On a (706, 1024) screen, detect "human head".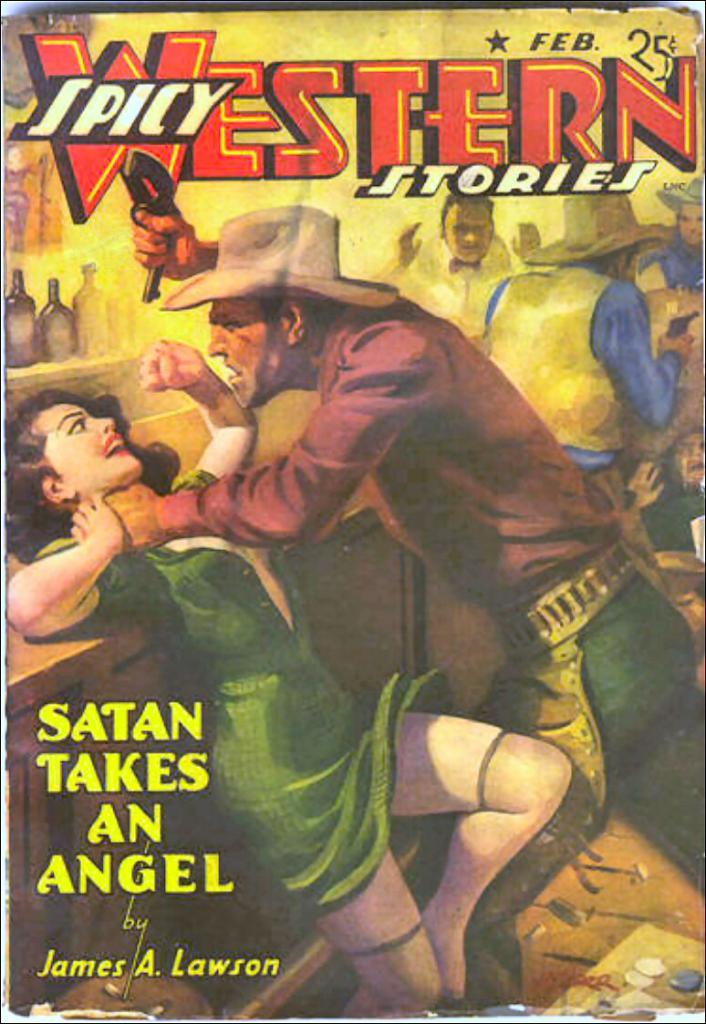
BBox(25, 392, 151, 514).
